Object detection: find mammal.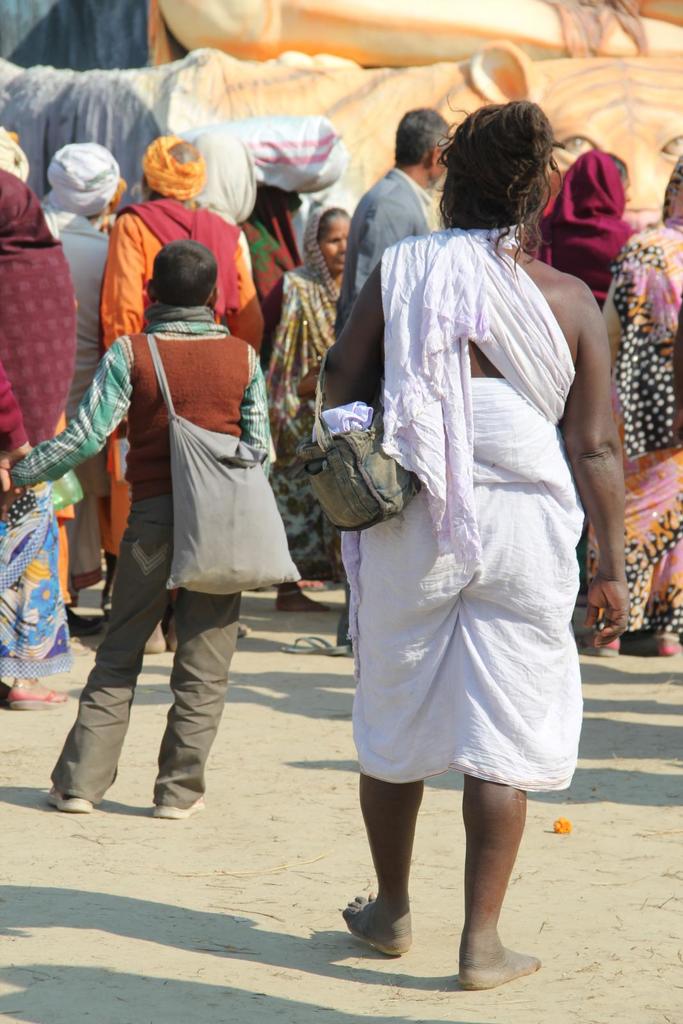
533,148,636,314.
